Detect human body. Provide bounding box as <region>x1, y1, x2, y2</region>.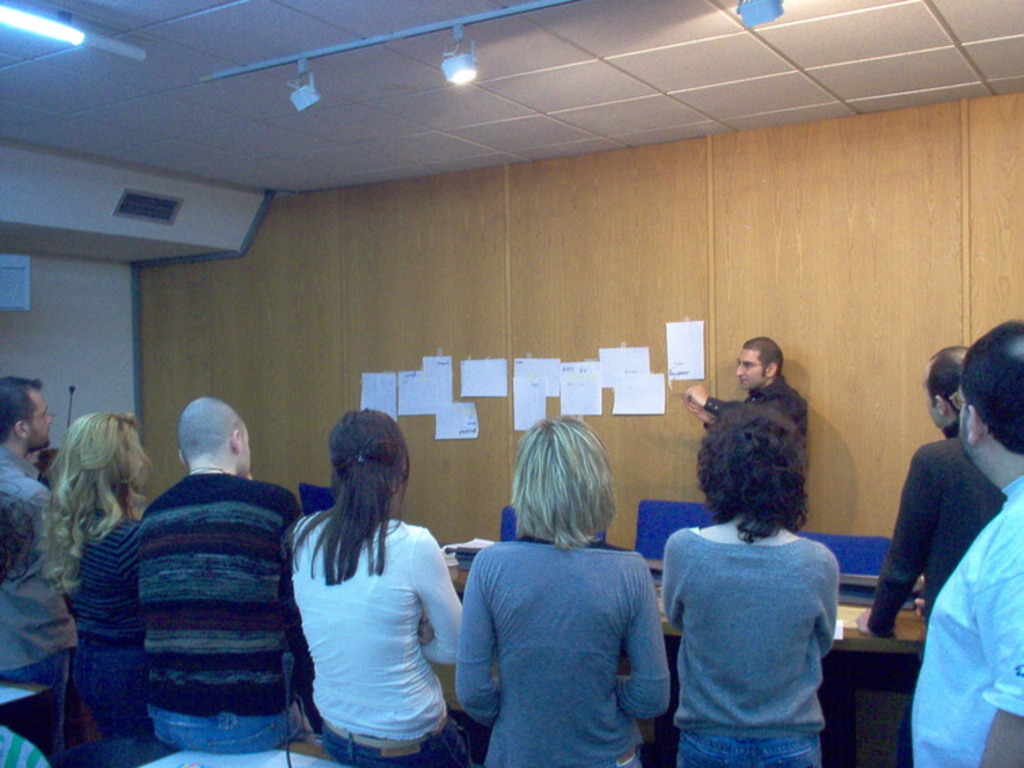
<region>446, 417, 681, 767</region>.
